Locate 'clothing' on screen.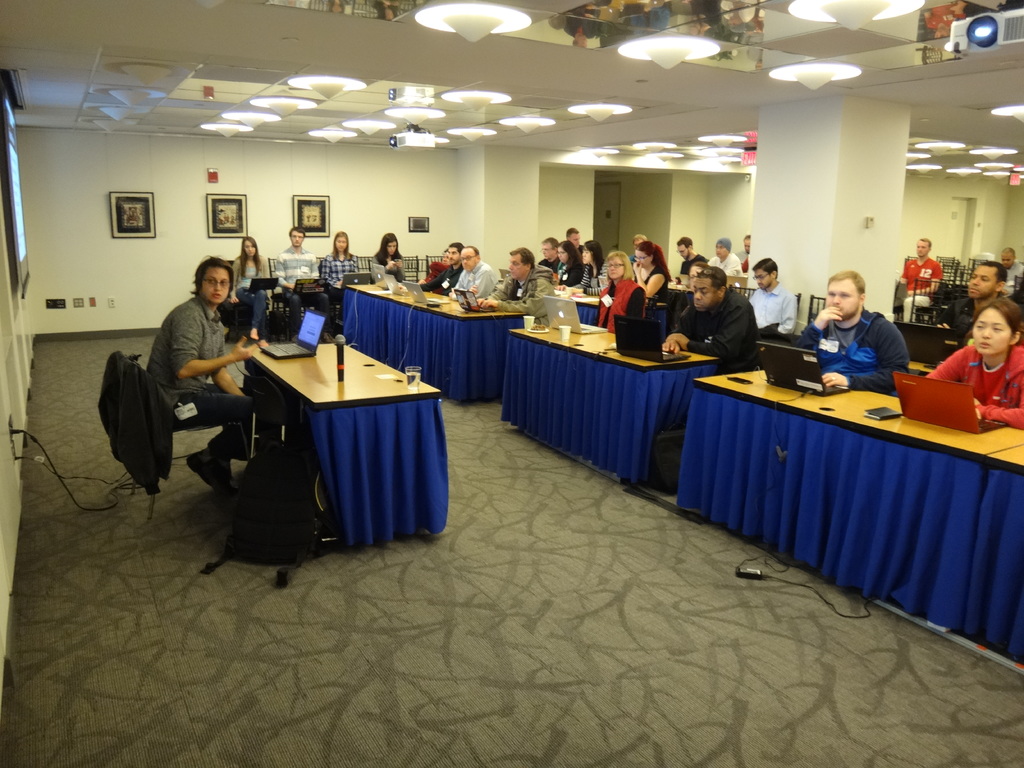
On screen at (454,270,500,310).
